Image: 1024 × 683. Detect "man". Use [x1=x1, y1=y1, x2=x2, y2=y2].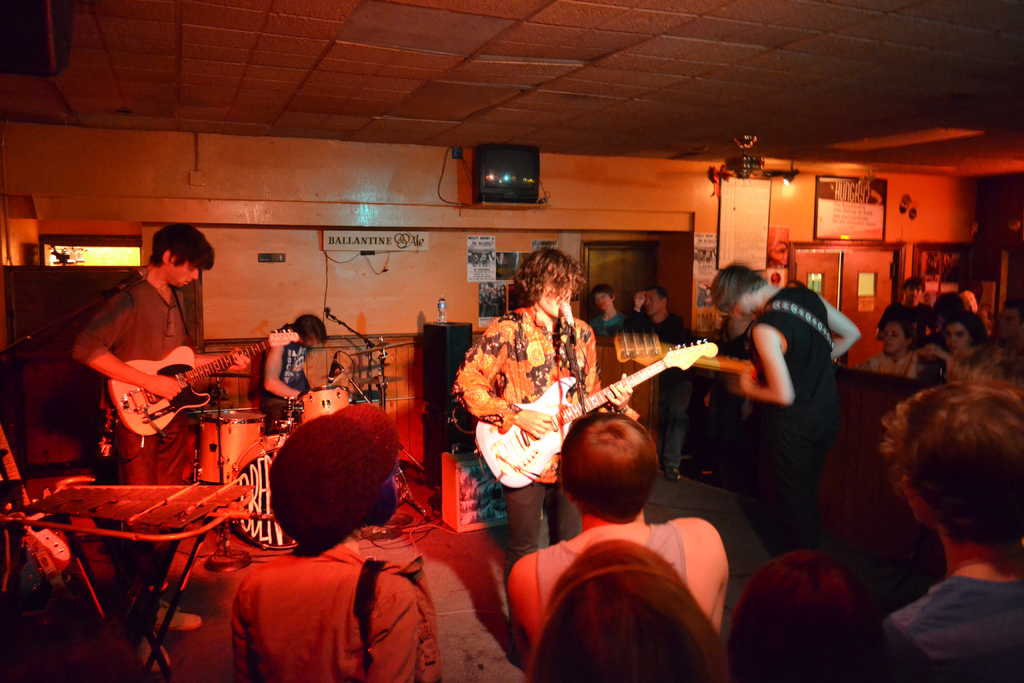
[x1=627, y1=283, x2=696, y2=481].
